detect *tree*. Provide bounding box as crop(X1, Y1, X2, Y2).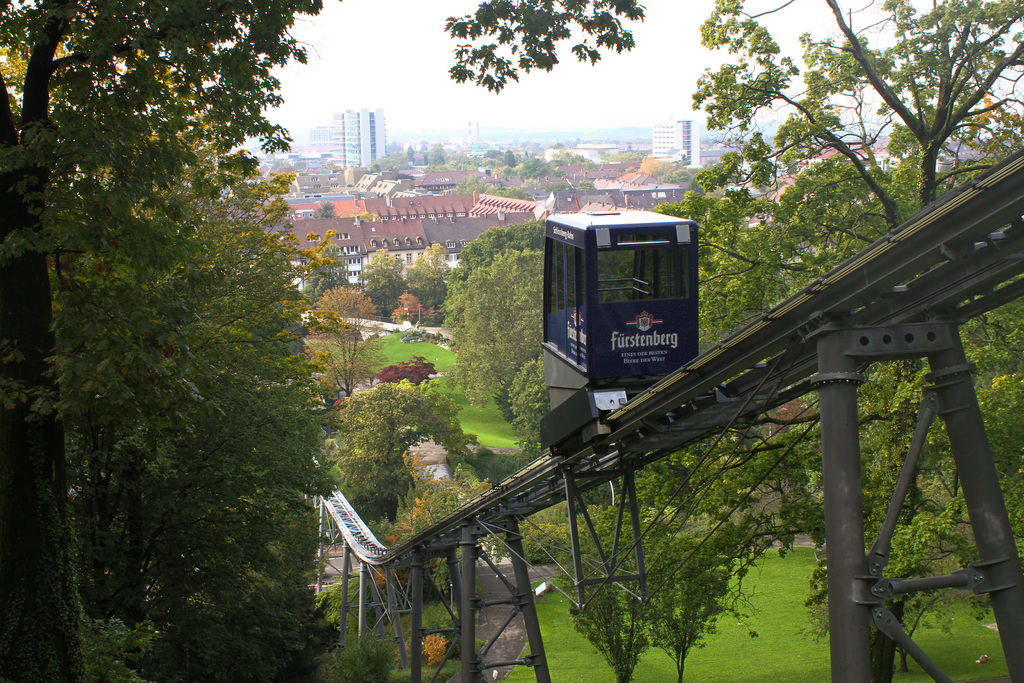
crop(279, 225, 349, 299).
